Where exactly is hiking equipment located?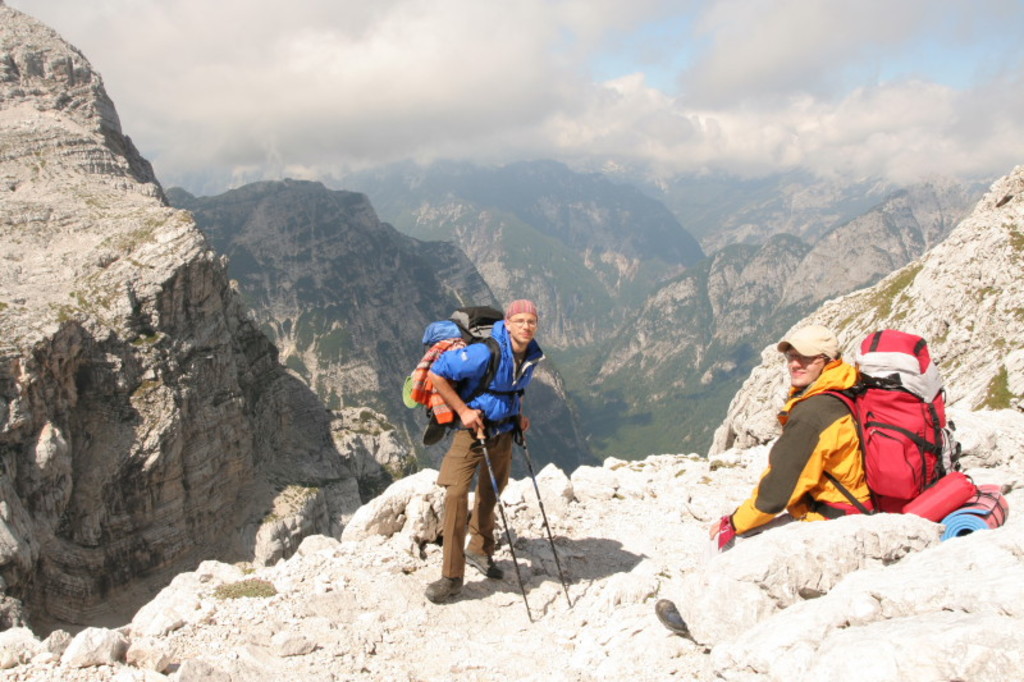
Its bounding box is detection(771, 330, 1012, 541).
